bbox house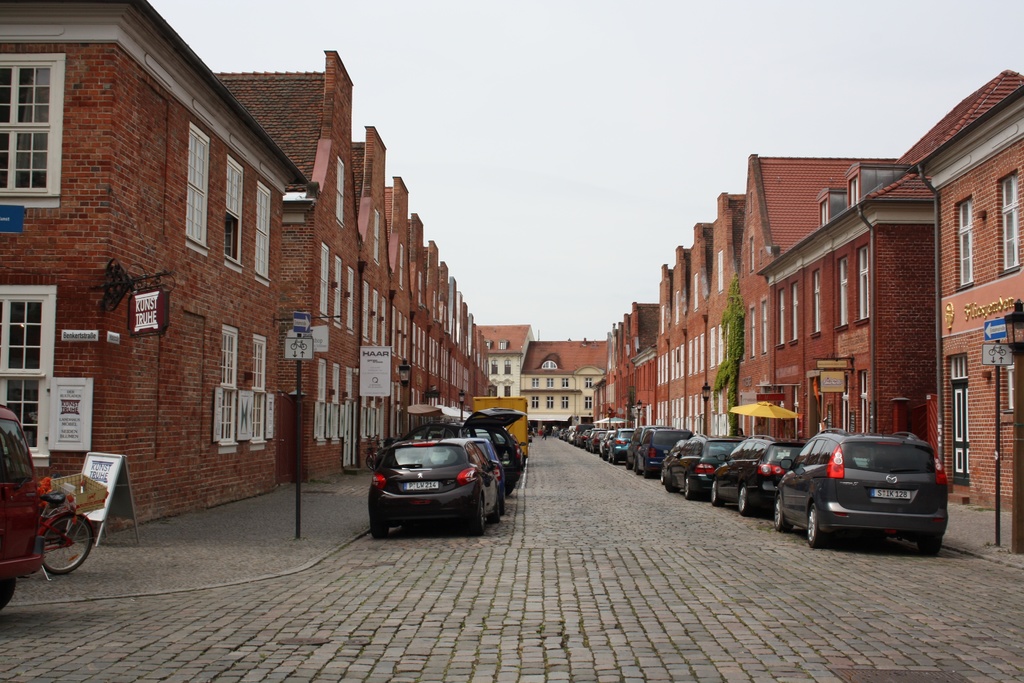
pyautogui.locateOnScreen(401, 209, 494, 449)
